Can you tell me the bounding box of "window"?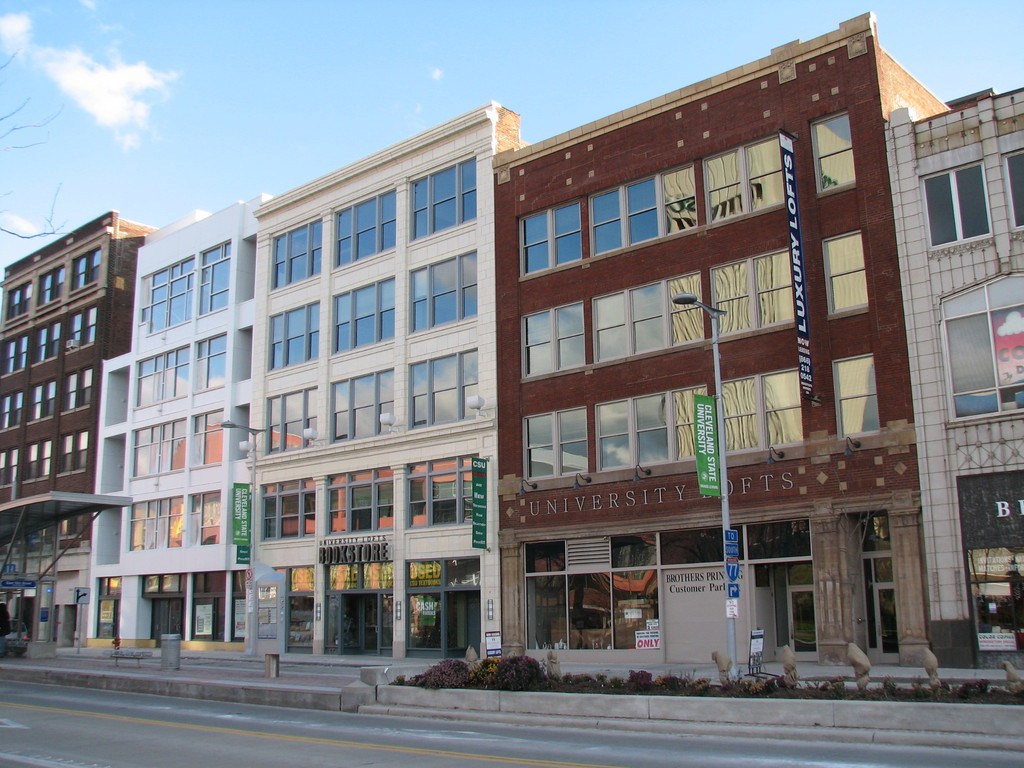
{"left": 334, "top": 273, "right": 397, "bottom": 351}.
